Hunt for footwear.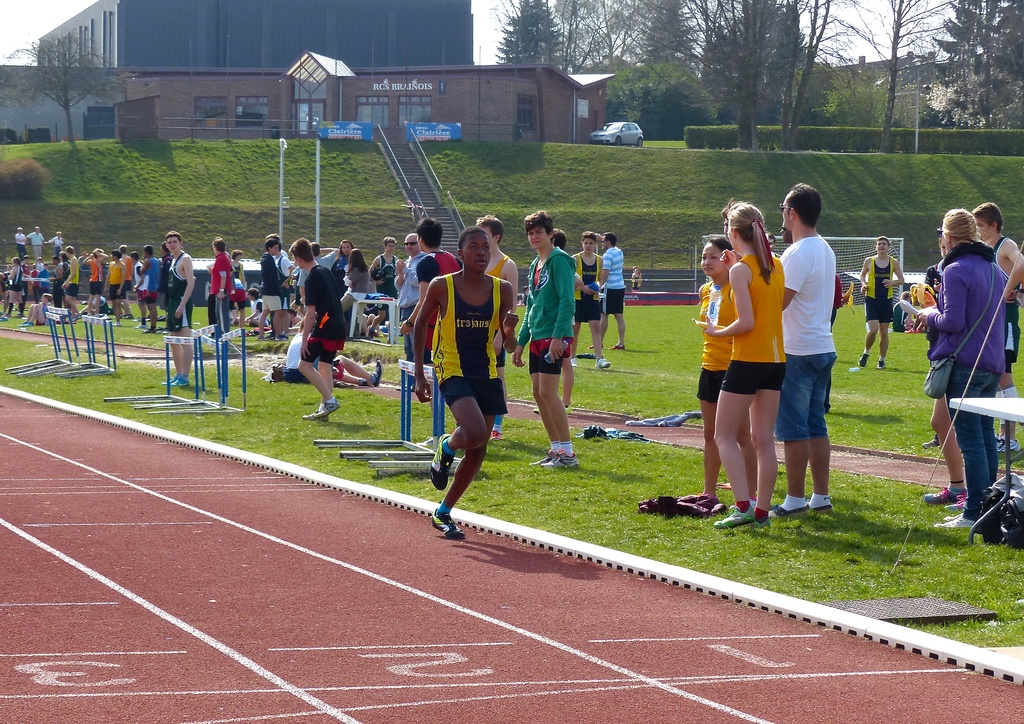
Hunted down at locate(858, 350, 868, 367).
